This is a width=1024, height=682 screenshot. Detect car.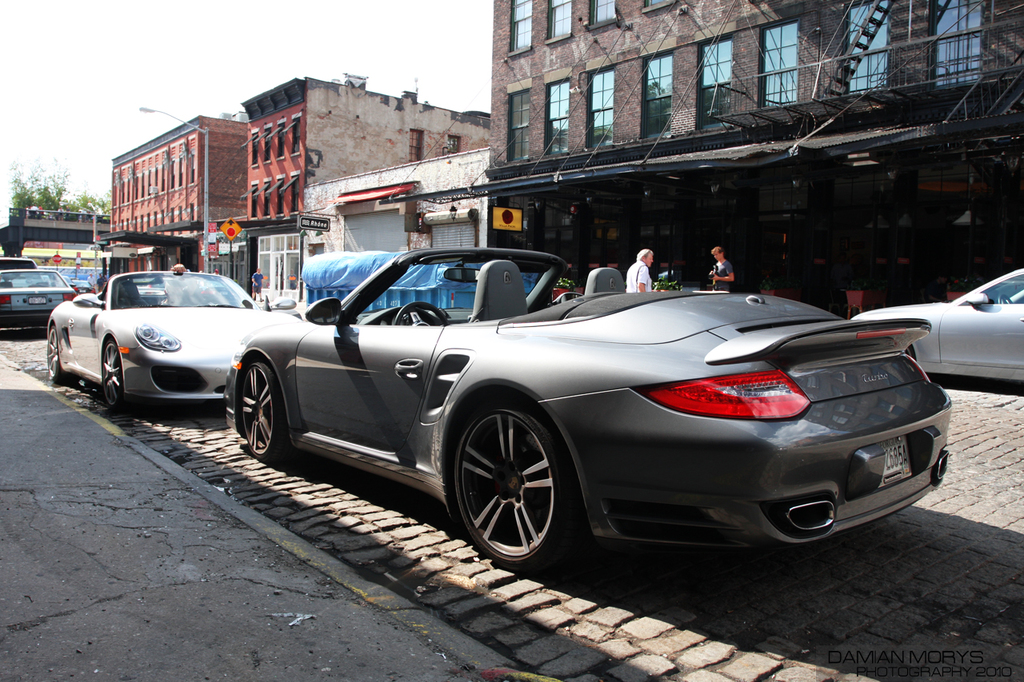
BBox(43, 264, 302, 409).
